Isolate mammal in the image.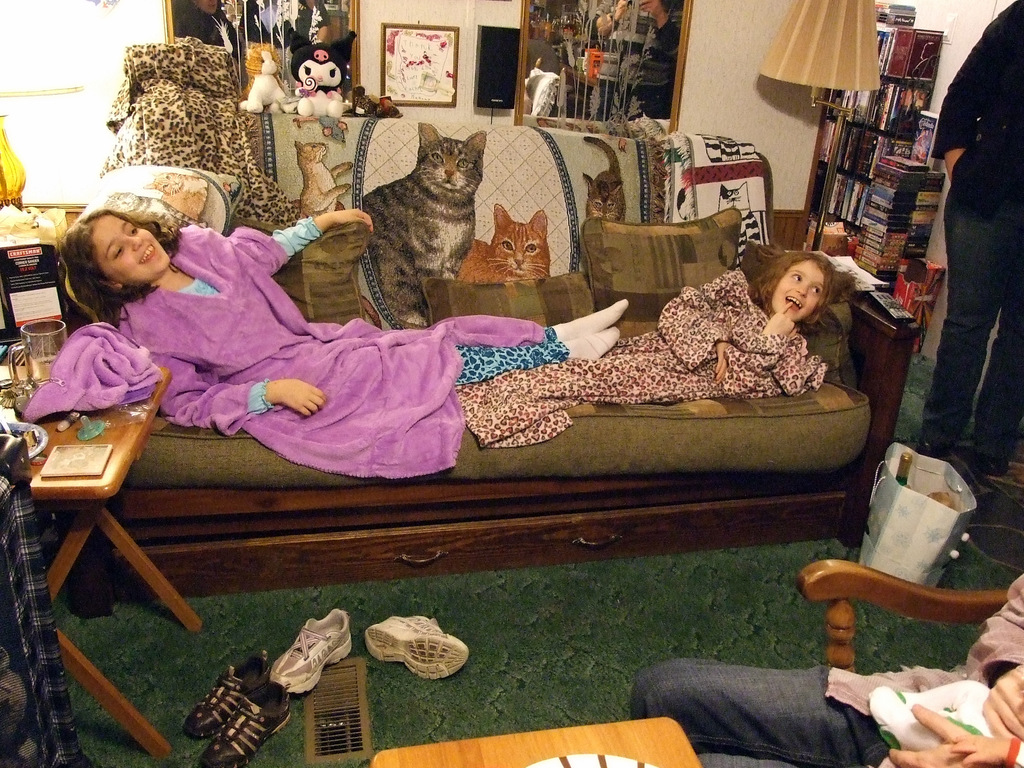
Isolated region: <region>174, 0, 244, 56</region>.
